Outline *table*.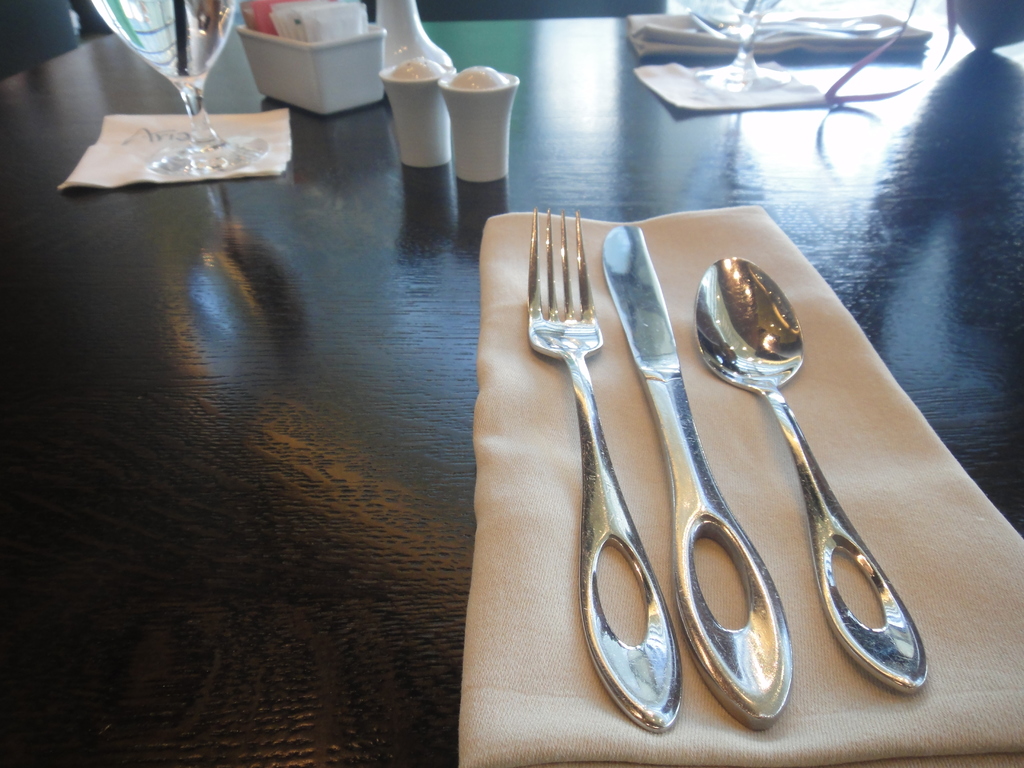
Outline: crop(0, 15, 1023, 767).
